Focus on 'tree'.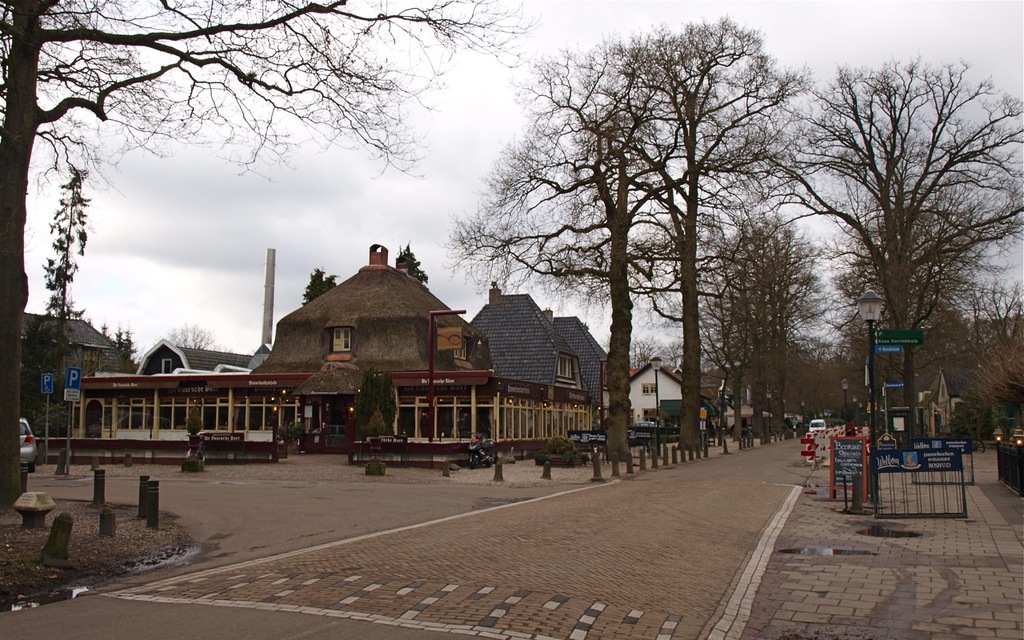
Focused at crop(758, 50, 993, 449).
